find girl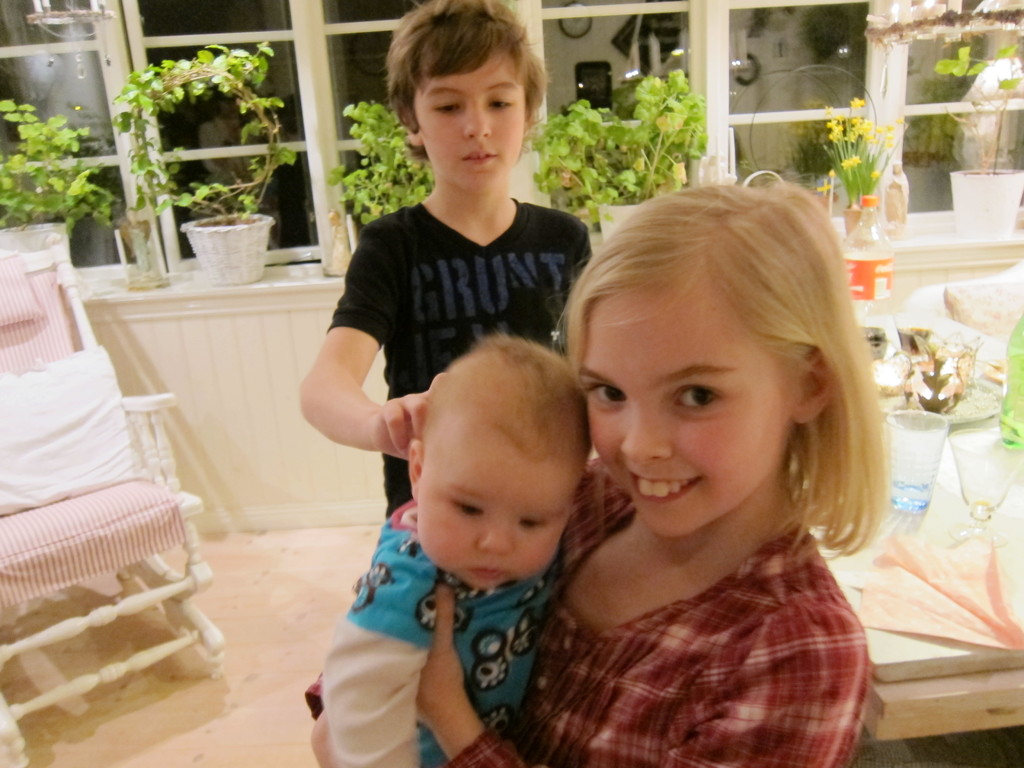
(left=413, top=162, right=893, bottom=767)
